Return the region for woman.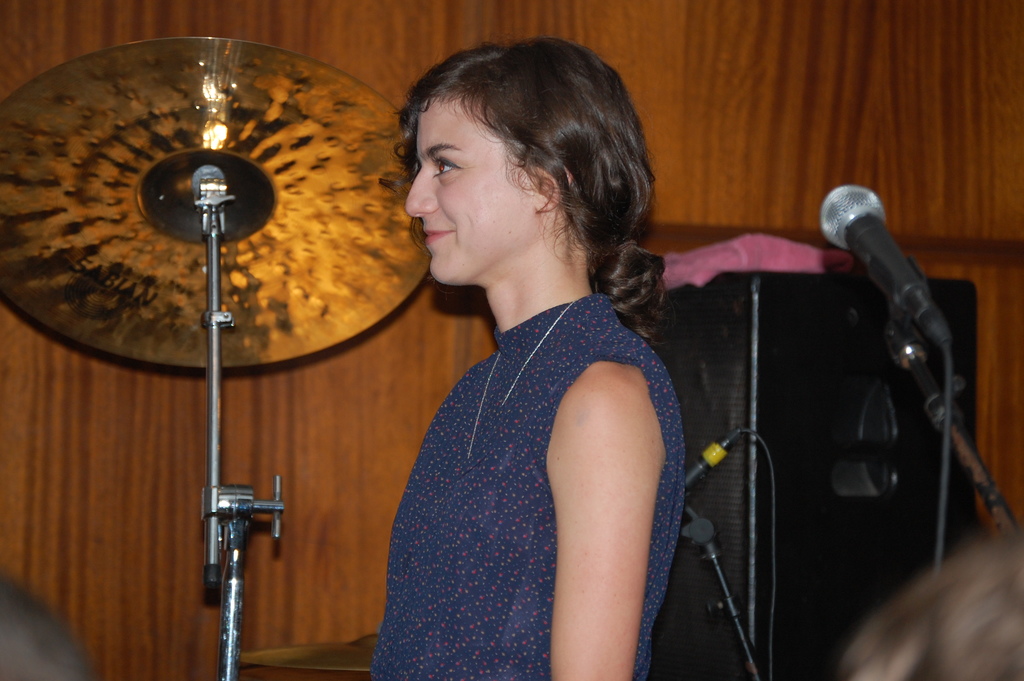
351:47:735:675.
